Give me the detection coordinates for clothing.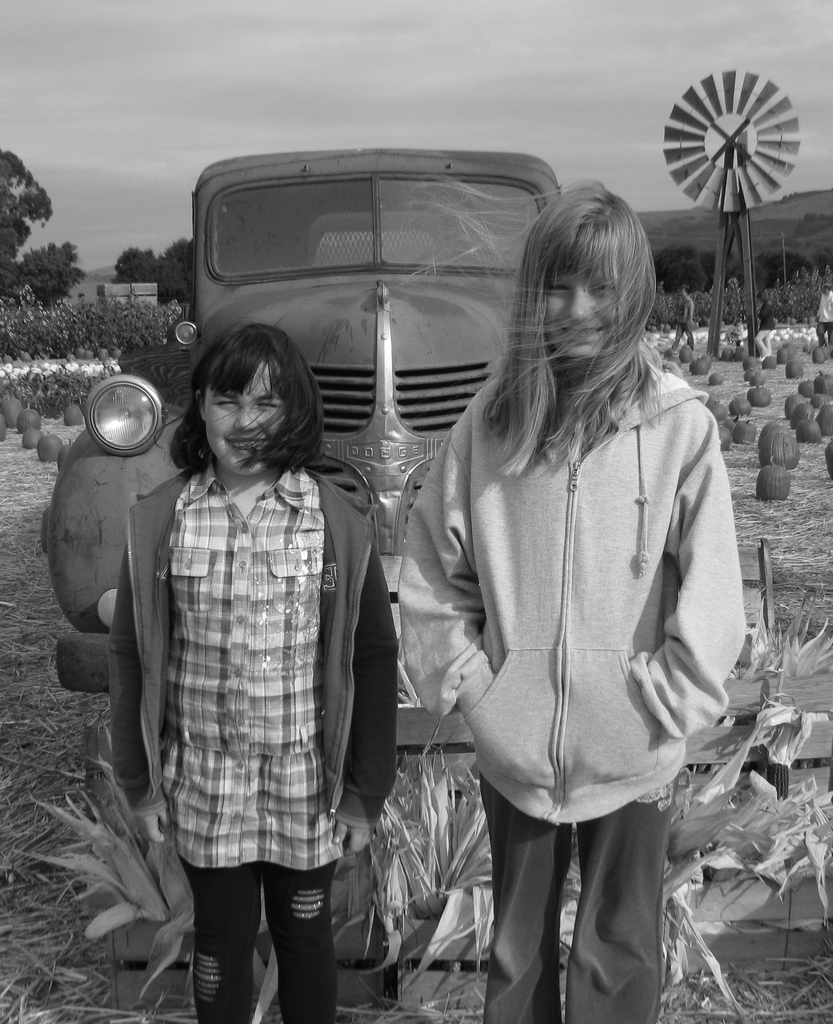
rect(102, 449, 394, 1022).
